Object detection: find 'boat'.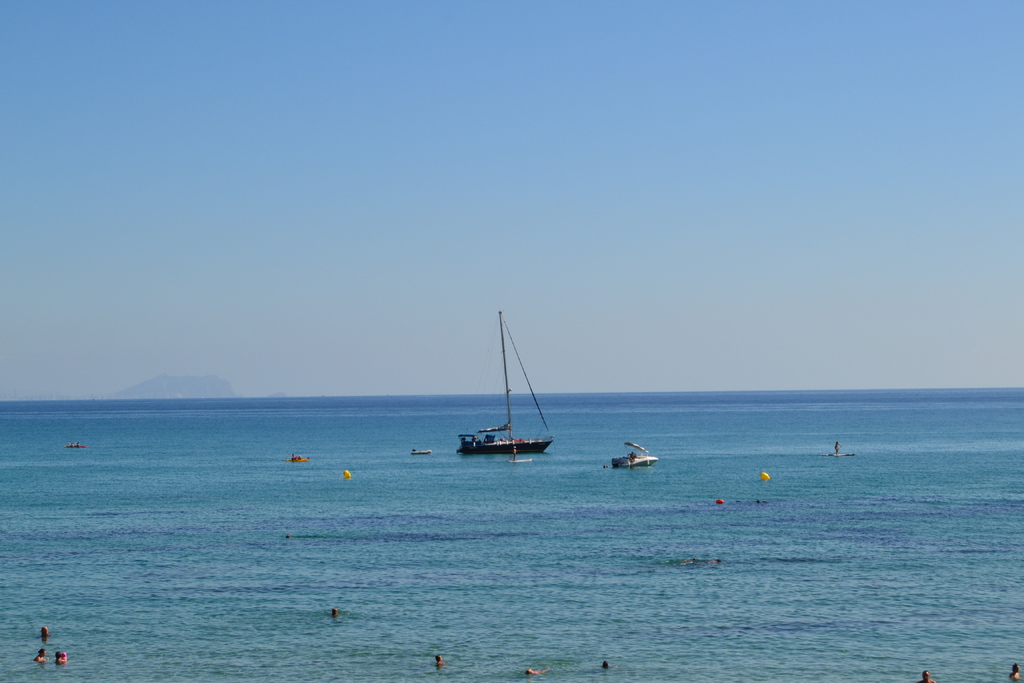
bbox(821, 449, 855, 462).
